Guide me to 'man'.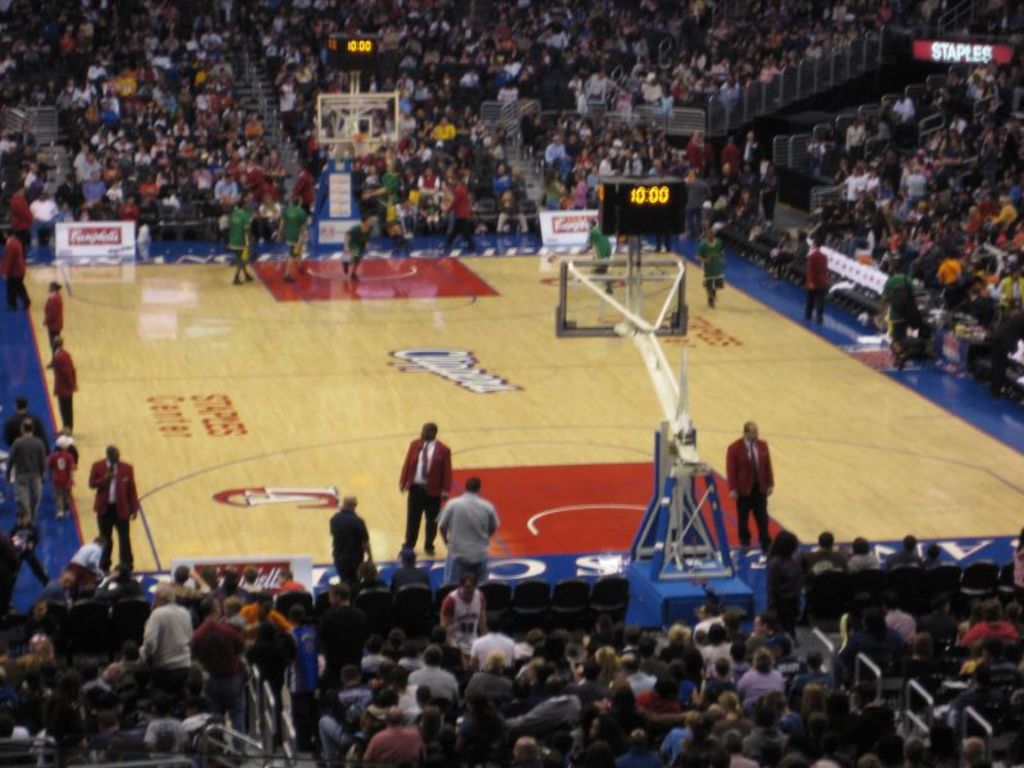
Guidance: l=916, t=596, r=957, b=637.
